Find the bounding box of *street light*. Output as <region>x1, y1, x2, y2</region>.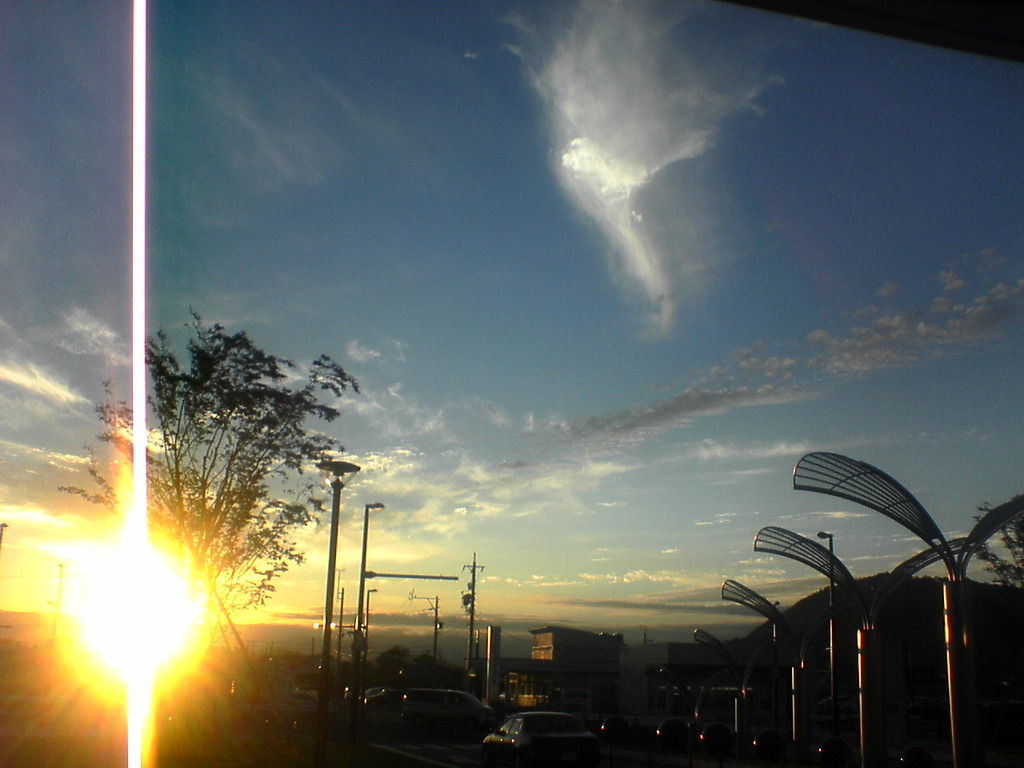
<region>314, 458, 357, 700</region>.
